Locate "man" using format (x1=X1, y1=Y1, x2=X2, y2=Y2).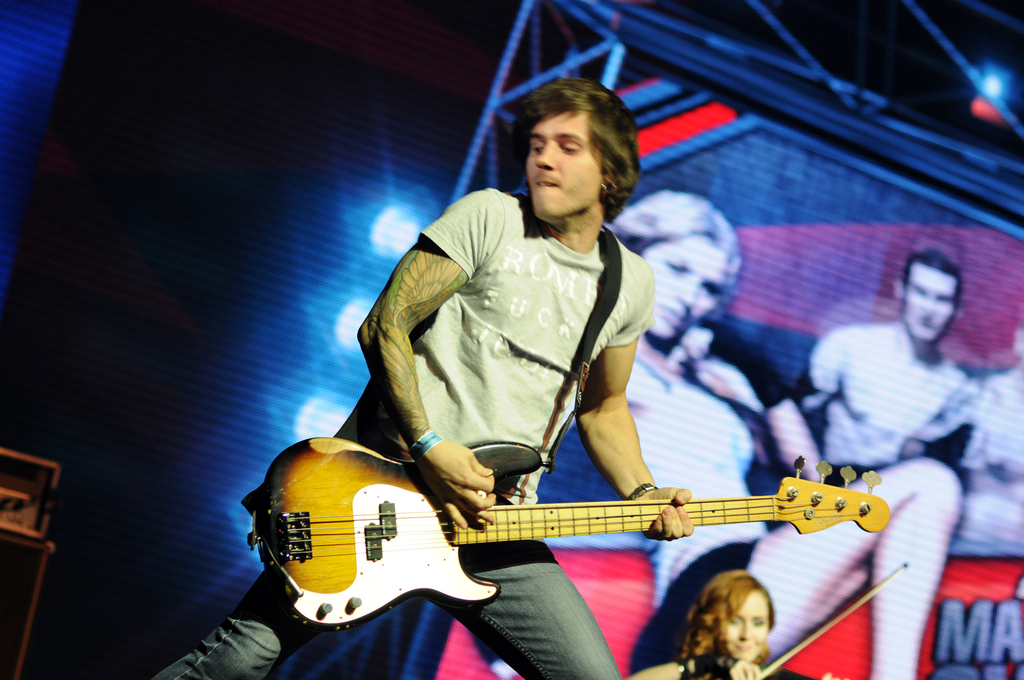
(x1=317, y1=65, x2=722, y2=679).
